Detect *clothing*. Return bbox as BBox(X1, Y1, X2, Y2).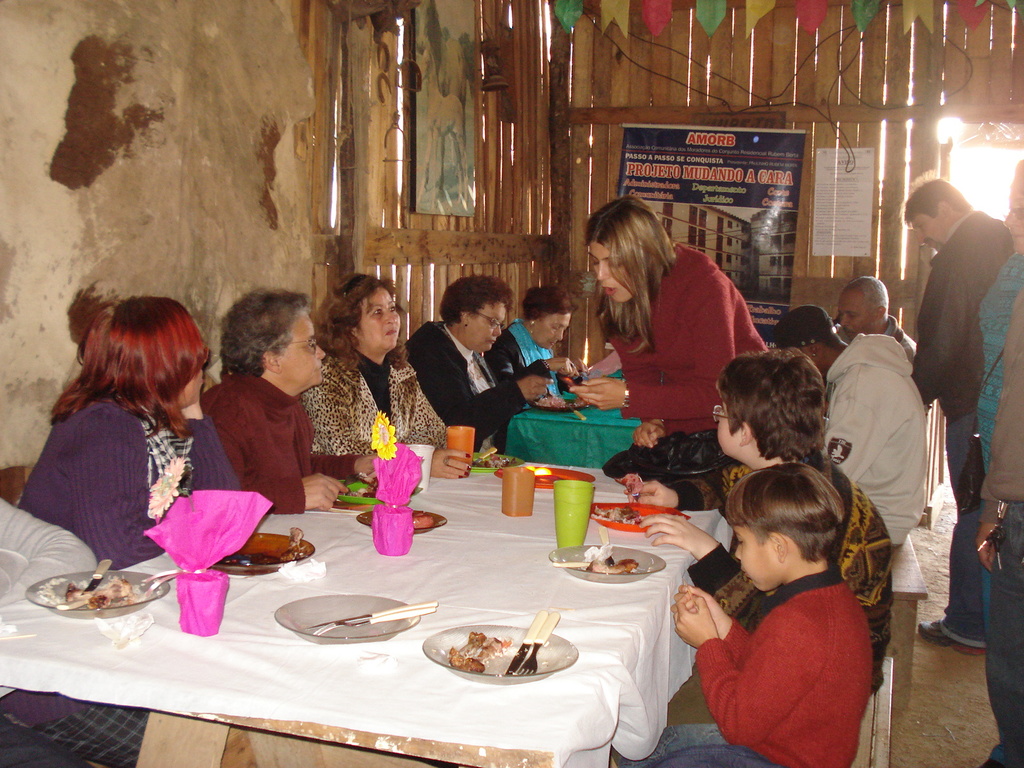
BBox(885, 309, 916, 366).
